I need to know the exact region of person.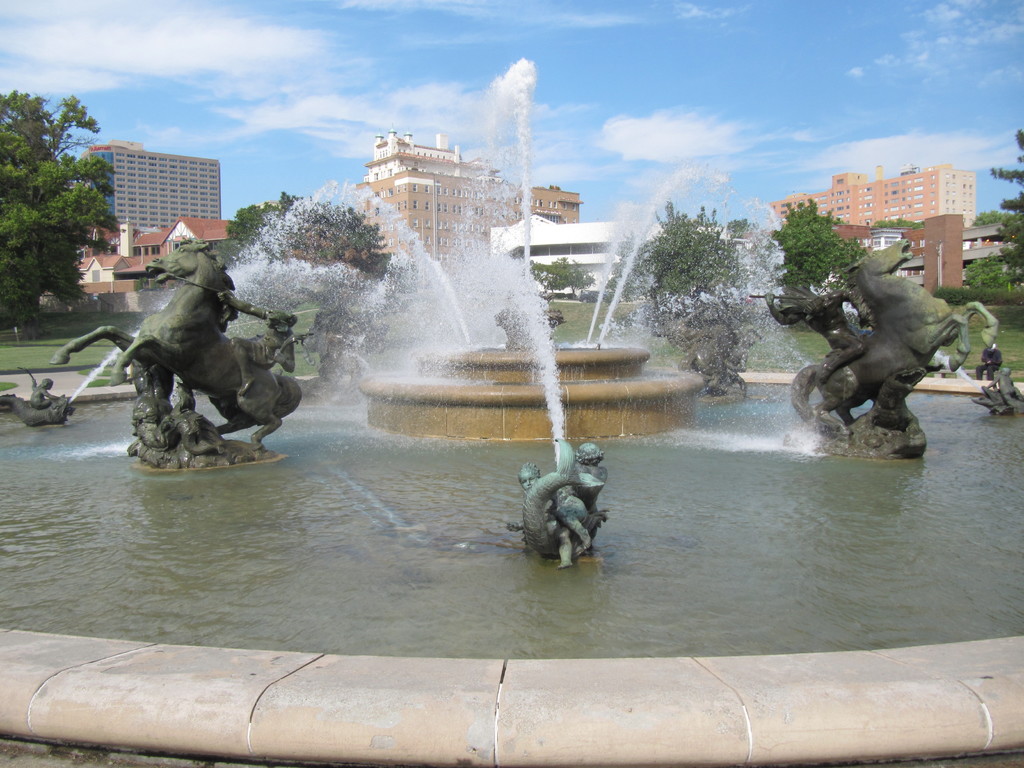
Region: bbox=(504, 465, 591, 570).
